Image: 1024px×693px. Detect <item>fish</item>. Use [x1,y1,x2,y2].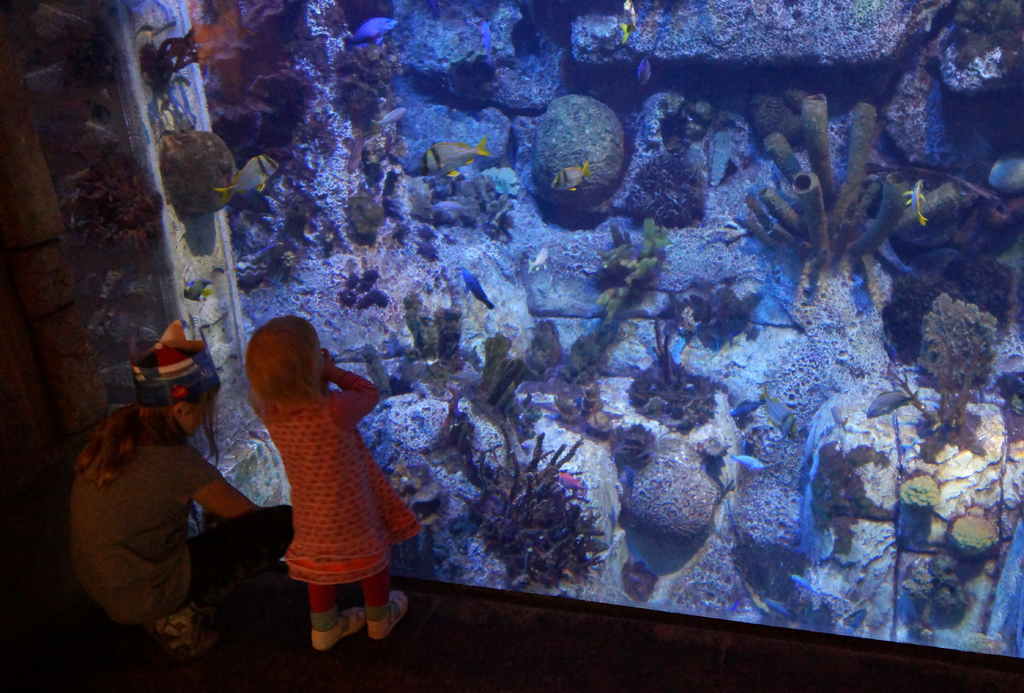
[561,469,582,497].
